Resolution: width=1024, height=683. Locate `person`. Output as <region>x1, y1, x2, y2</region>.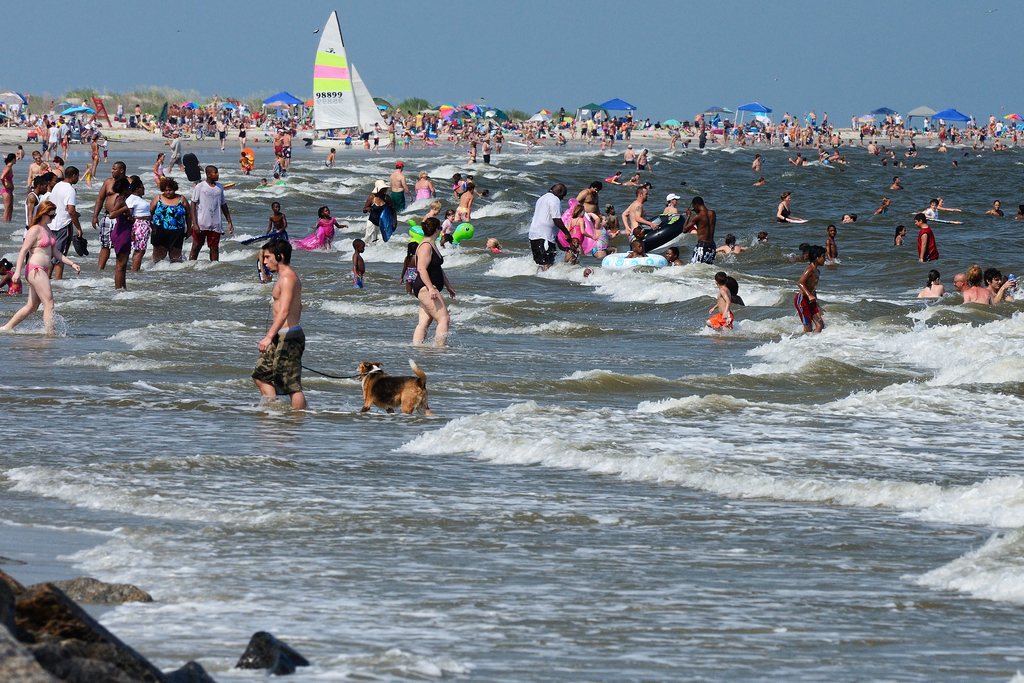
<region>639, 147, 656, 172</region>.
